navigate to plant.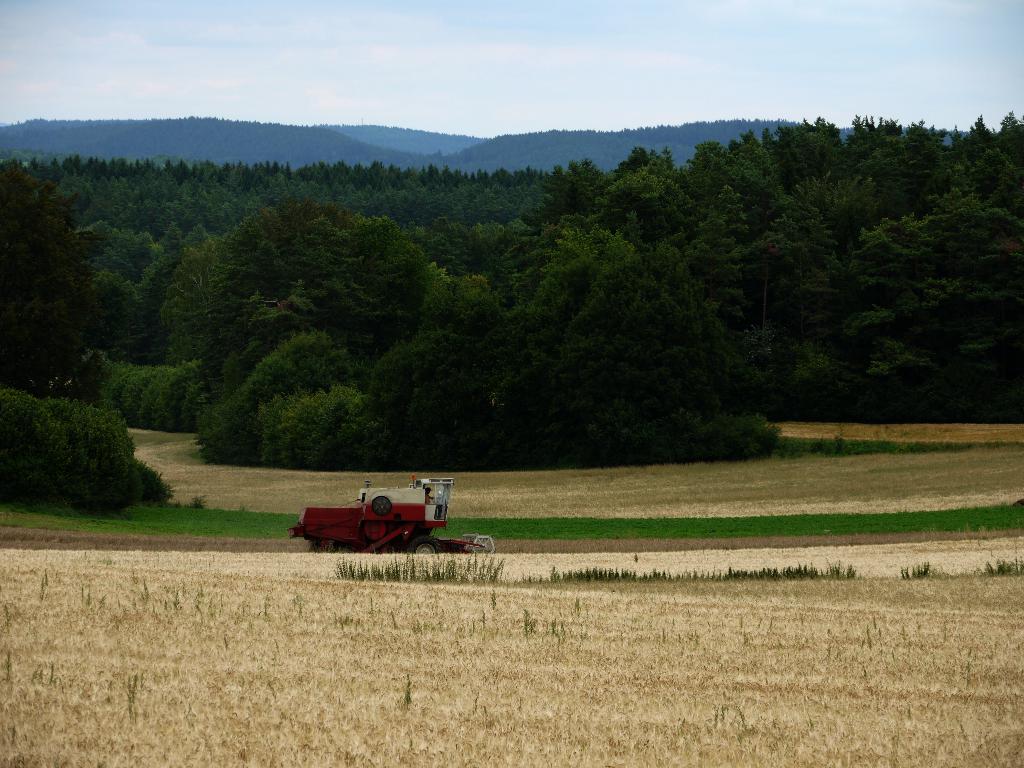
Navigation target: (526, 553, 861, 583).
